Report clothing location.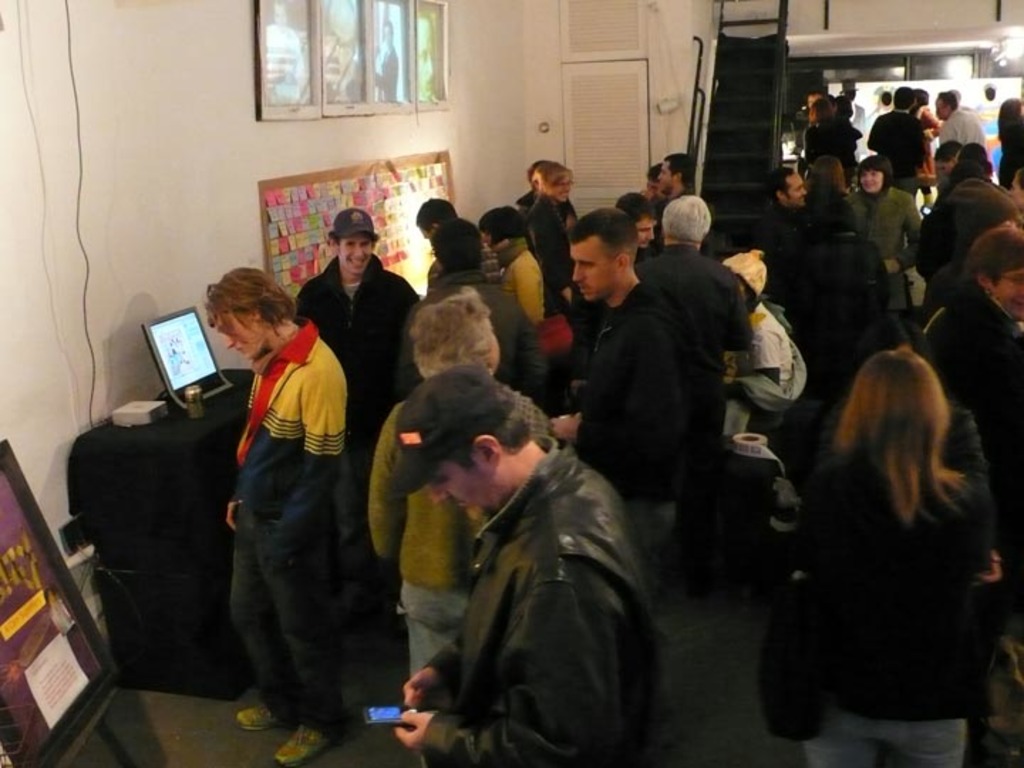
Report: crop(917, 282, 1023, 496).
